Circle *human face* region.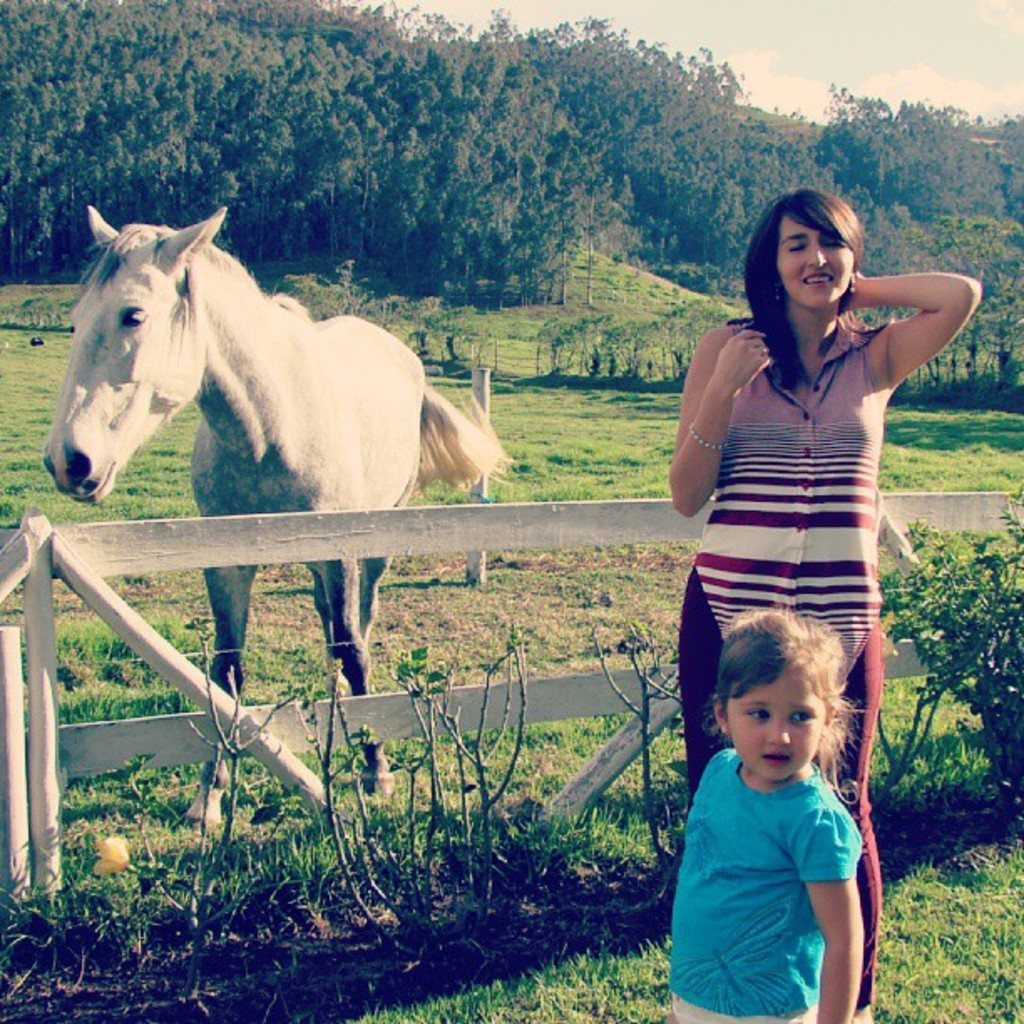
Region: BBox(731, 663, 820, 785).
